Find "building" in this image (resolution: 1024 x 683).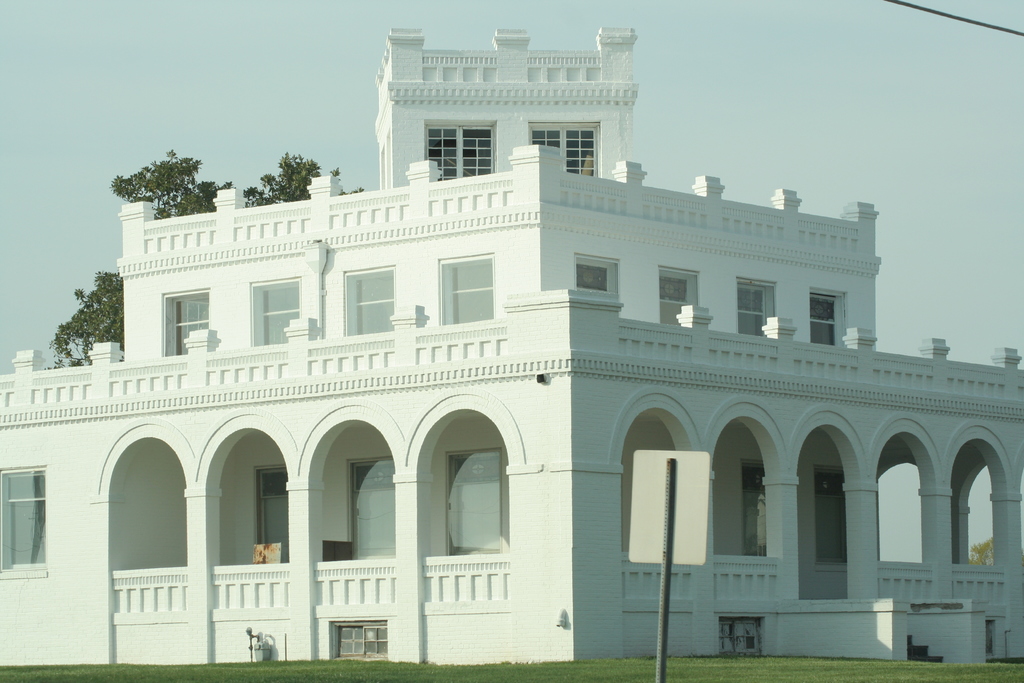
bbox=(0, 24, 1023, 674).
